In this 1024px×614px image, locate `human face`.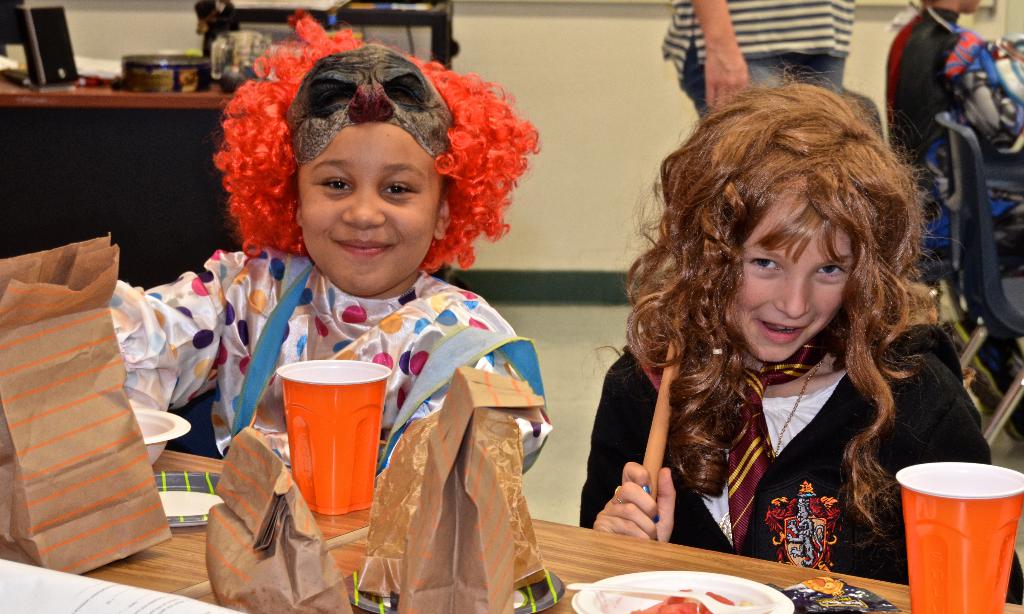
Bounding box: {"left": 732, "top": 181, "right": 856, "bottom": 365}.
